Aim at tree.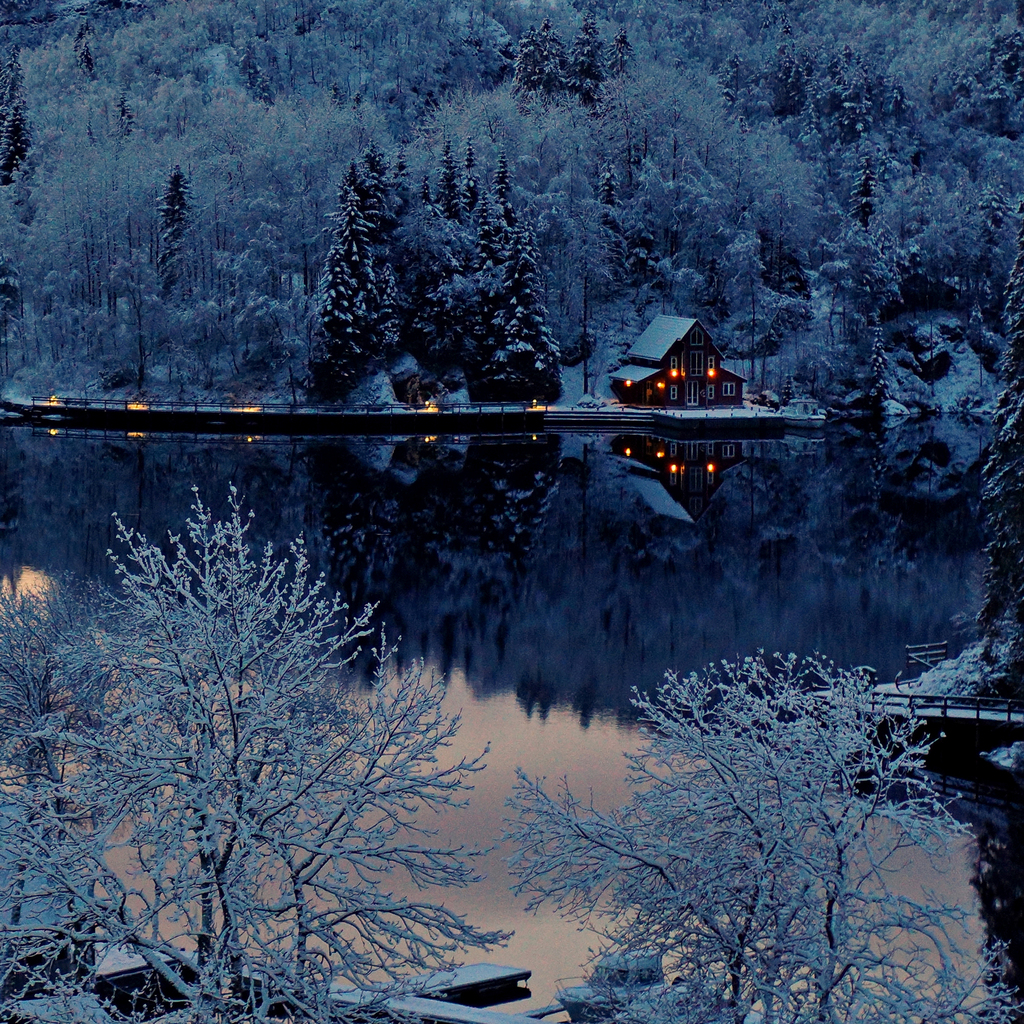
Aimed at 0, 483, 491, 1023.
